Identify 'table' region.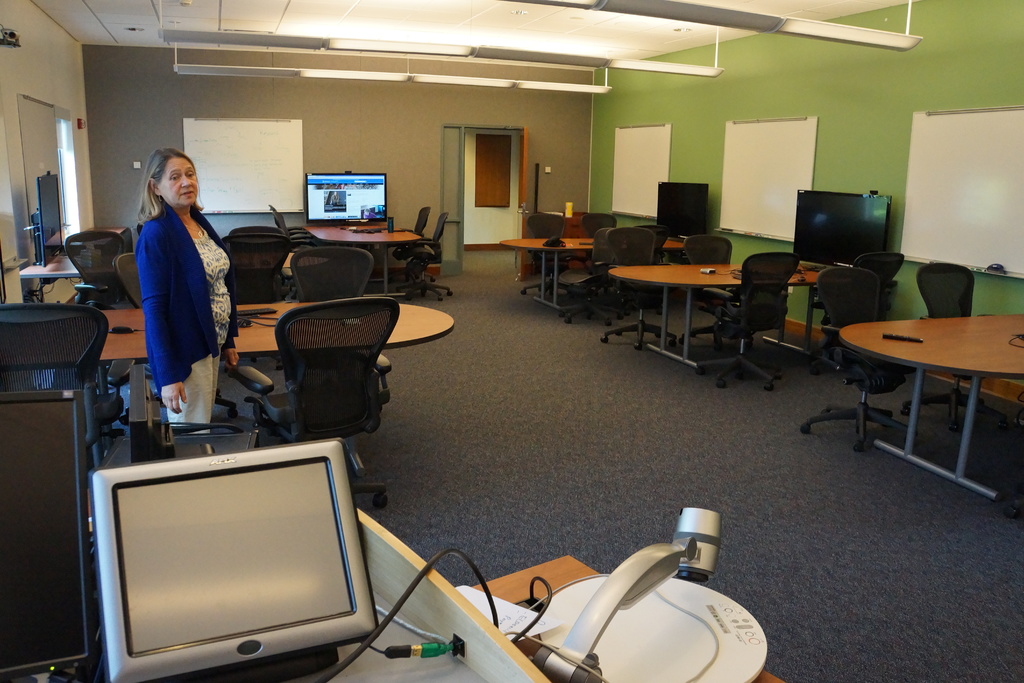
Region: box=[499, 228, 687, 324].
